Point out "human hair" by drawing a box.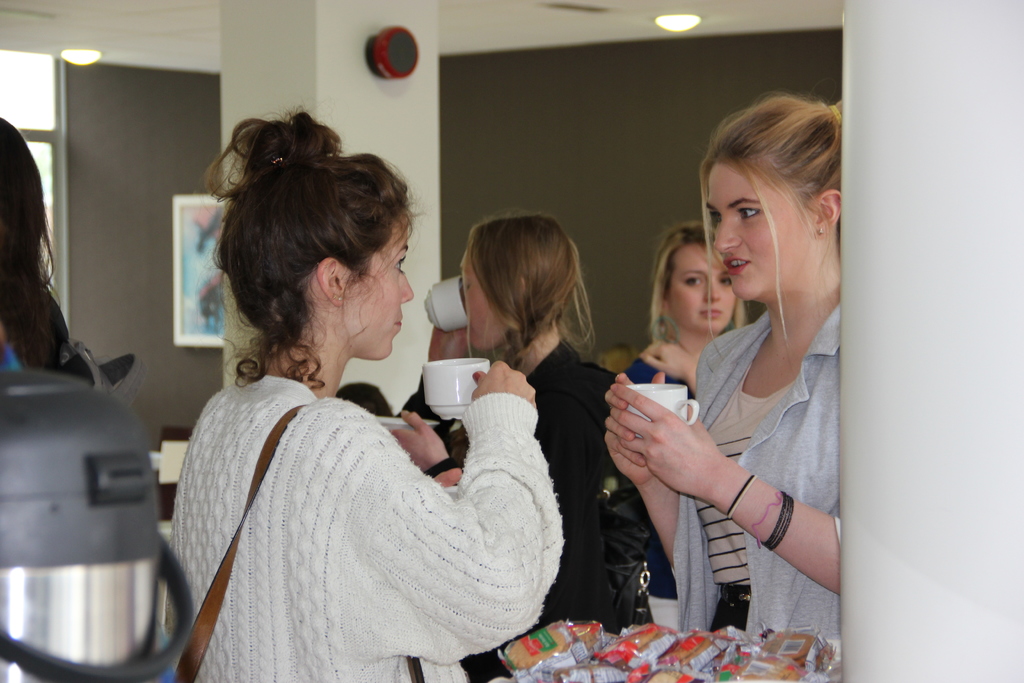
<region>648, 220, 751, 346</region>.
